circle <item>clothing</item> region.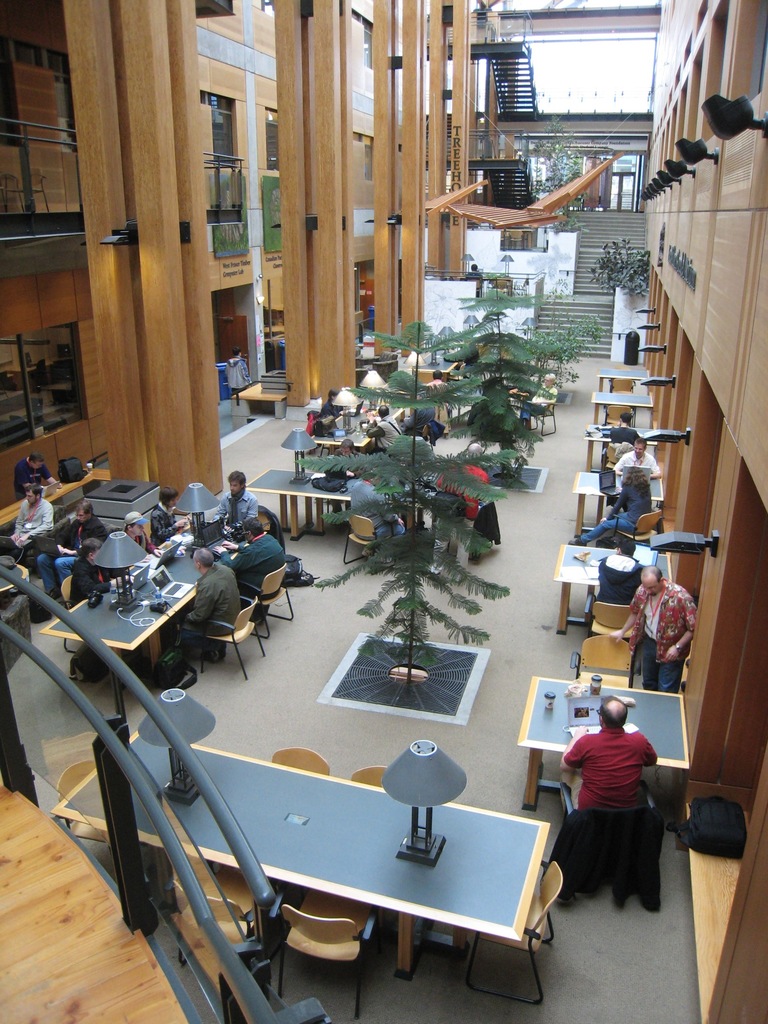
Region: rect(207, 489, 251, 529).
